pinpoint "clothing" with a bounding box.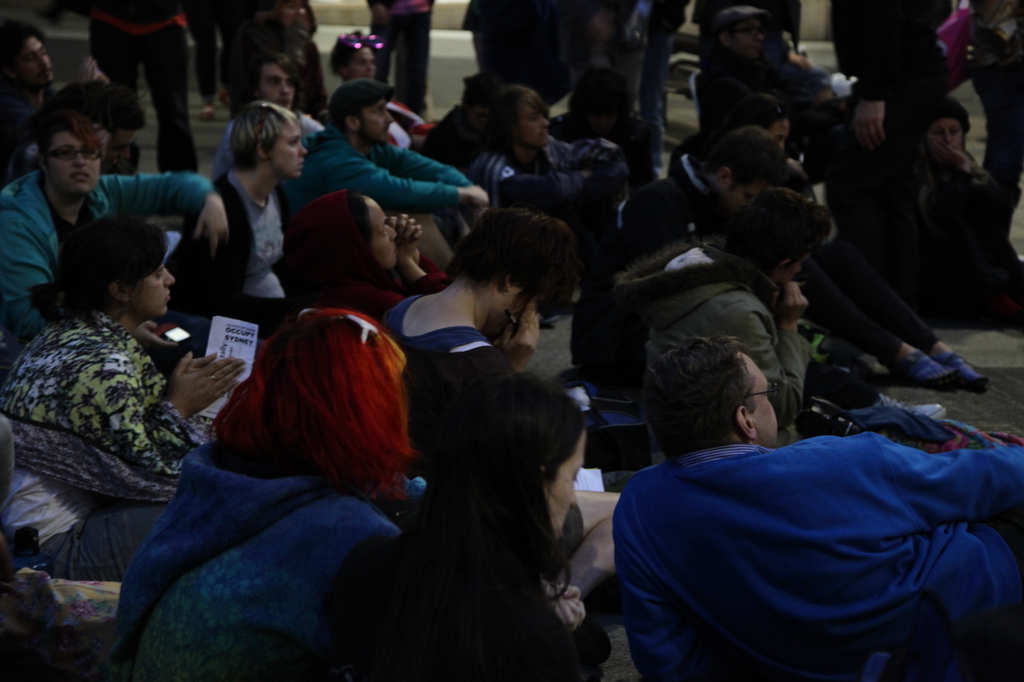
x1=380, y1=289, x2=514, y2=440.
